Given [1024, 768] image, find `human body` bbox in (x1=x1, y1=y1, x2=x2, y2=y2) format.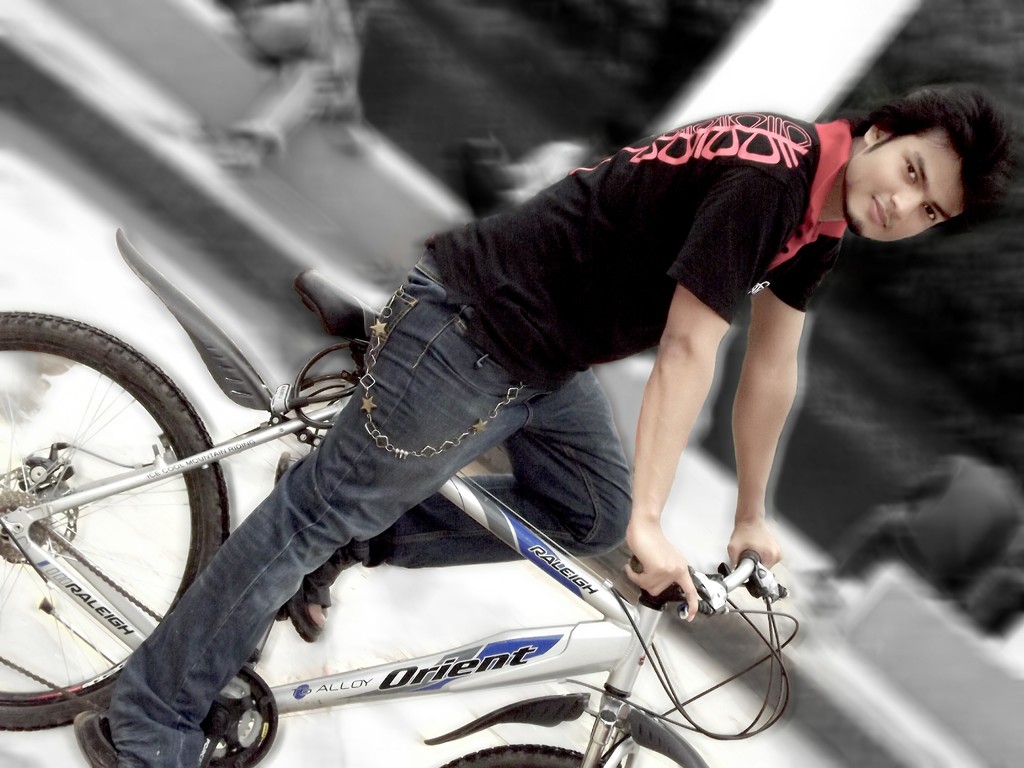
(x1=129, y1=13, x2=931, y2=767).
